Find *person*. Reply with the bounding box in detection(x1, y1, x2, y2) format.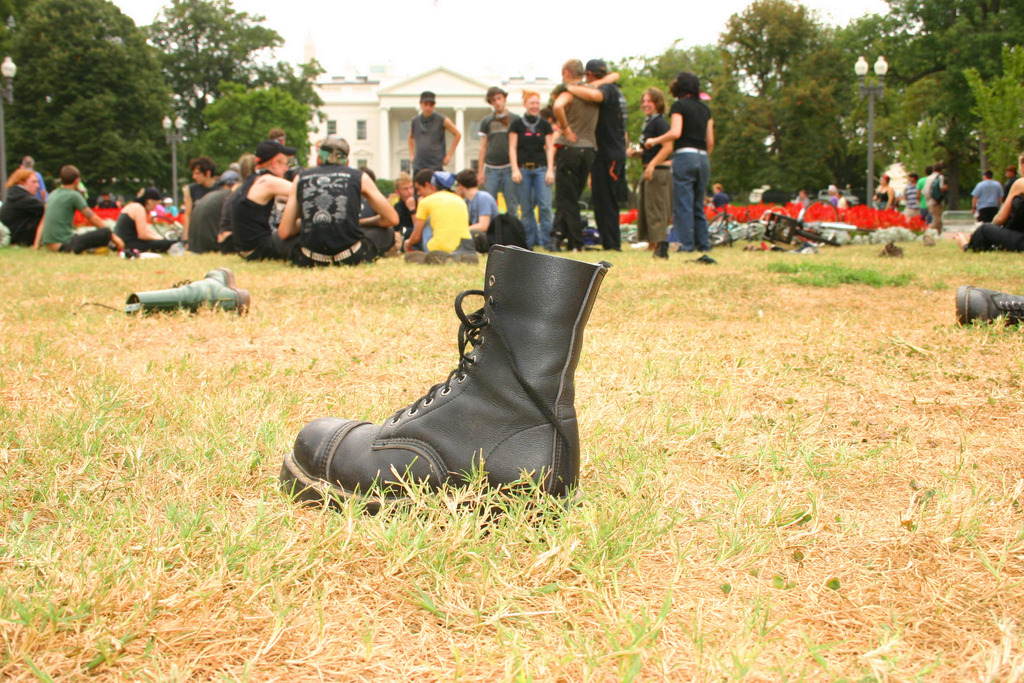
detection(454, 166, 498, 241).
